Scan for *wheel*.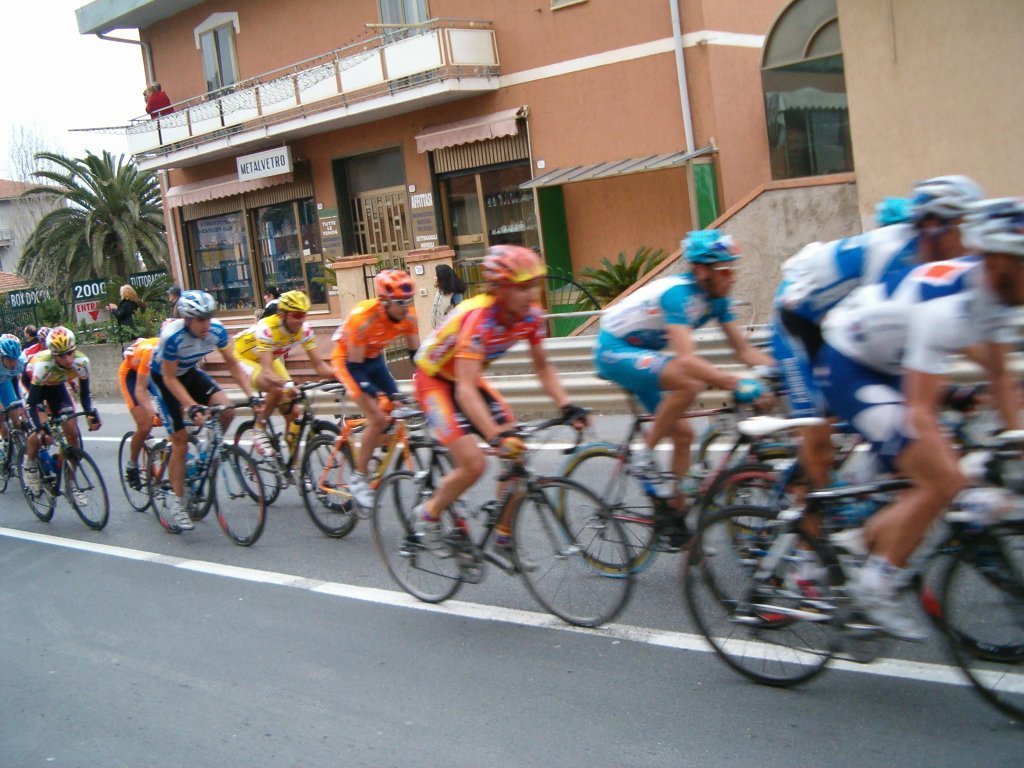
Scan result: 10, 450, 62, 524.
